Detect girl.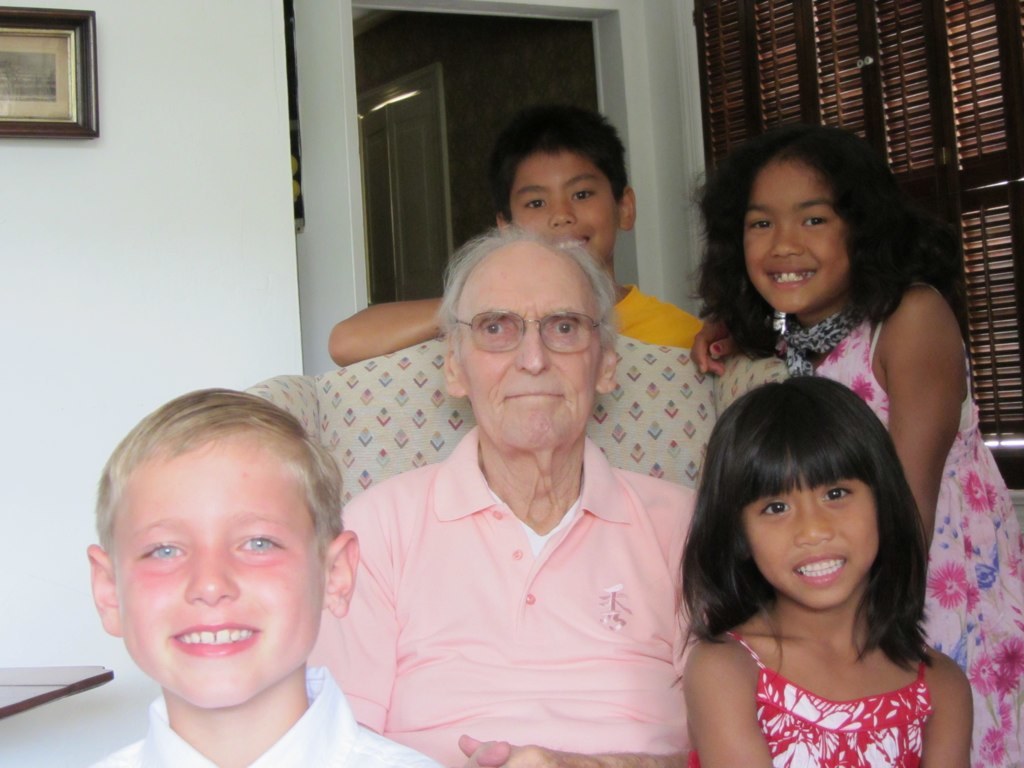
Detected at [697, 115, 1023, 767].
